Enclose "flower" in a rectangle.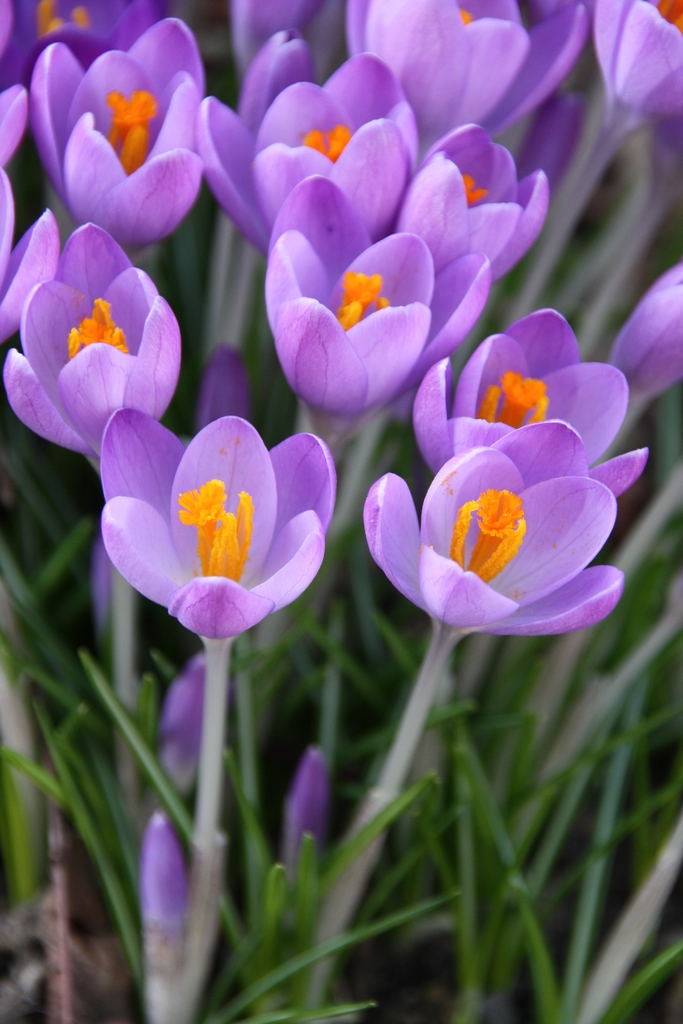
<region>195, 61, 415, 252</region>.
